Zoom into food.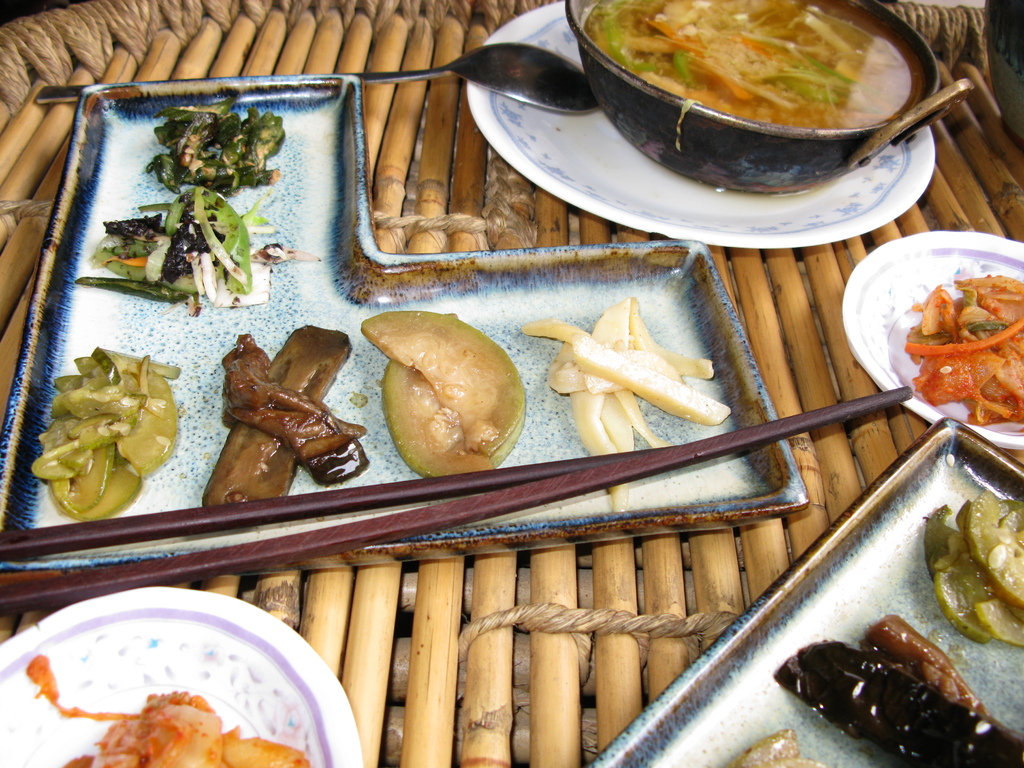
Zoom target: 525:292:731:516.
